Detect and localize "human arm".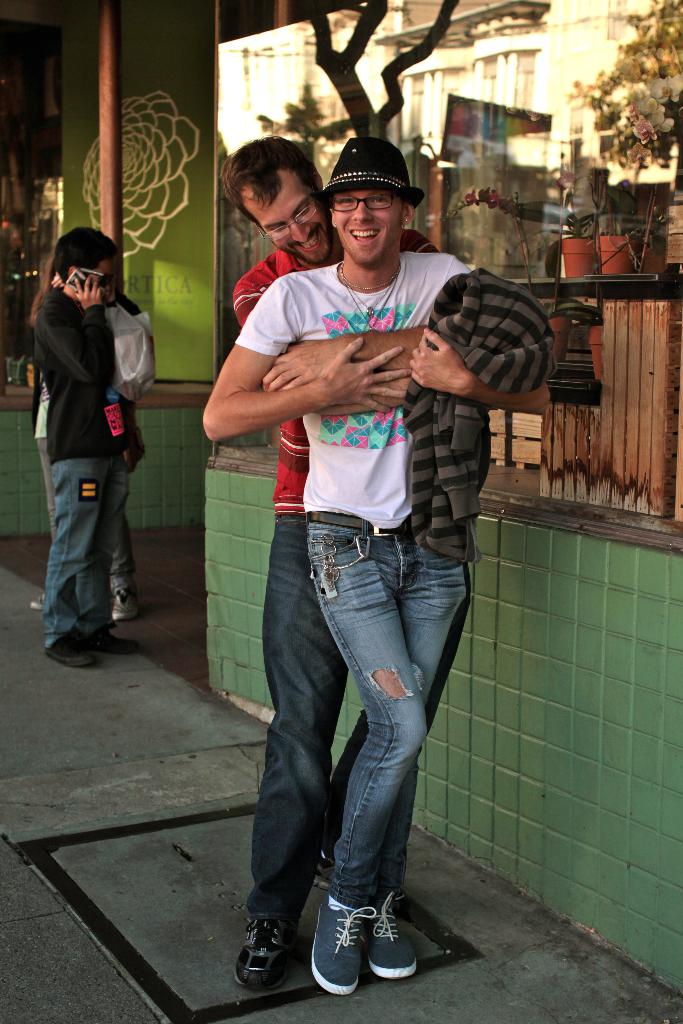
Localized at 204 316 392 457.
